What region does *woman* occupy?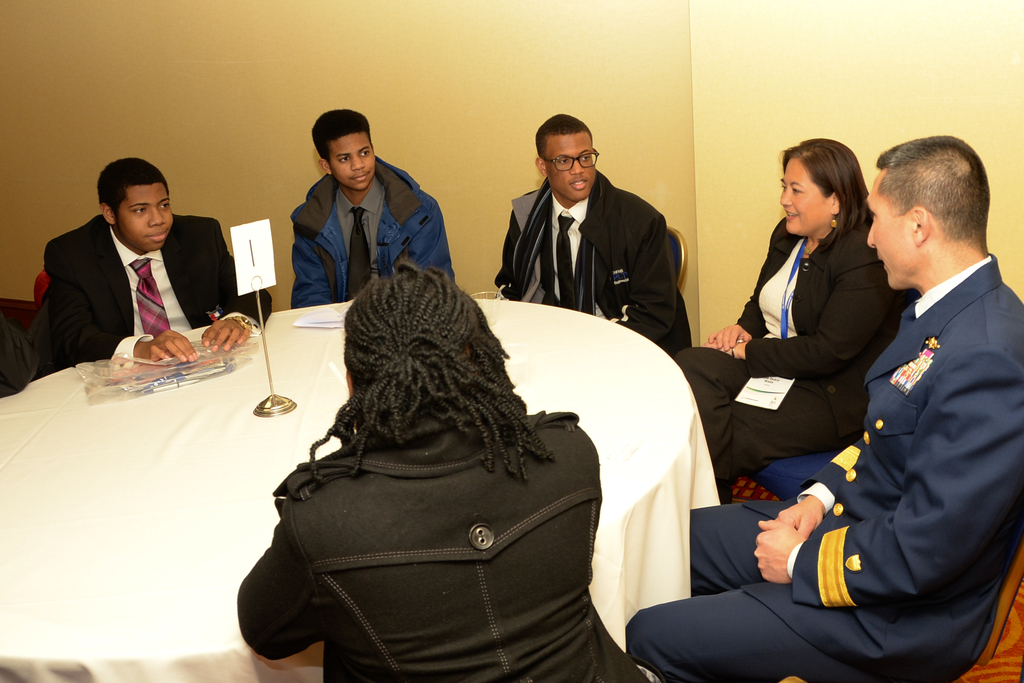
<box>677,150,904,490</box>.
